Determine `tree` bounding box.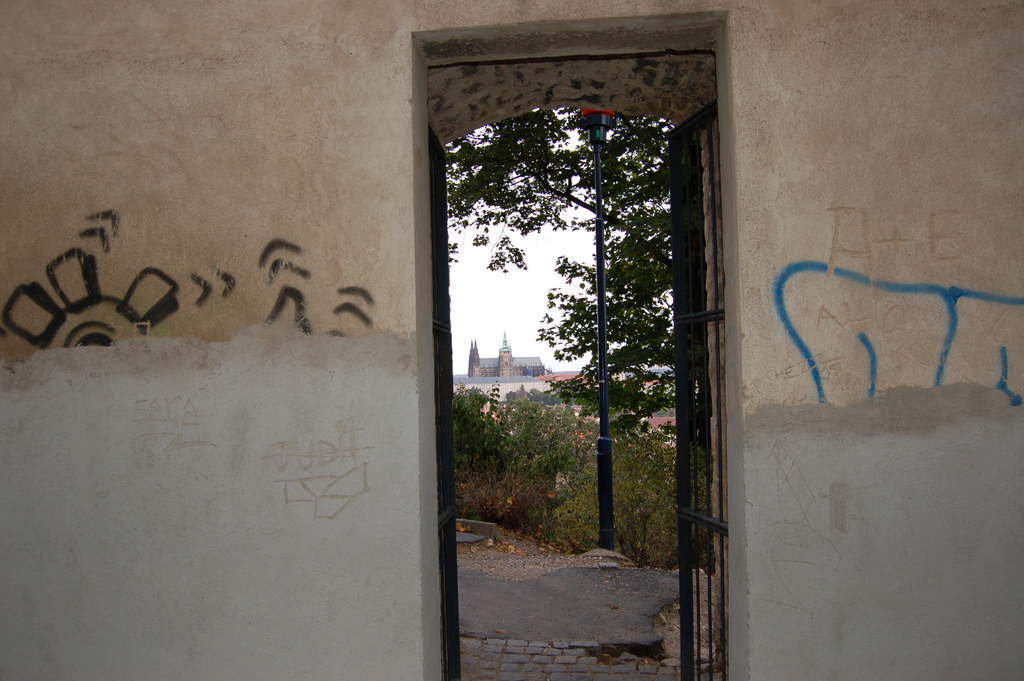
Determined: BBox(444, 380, 664, 569).
